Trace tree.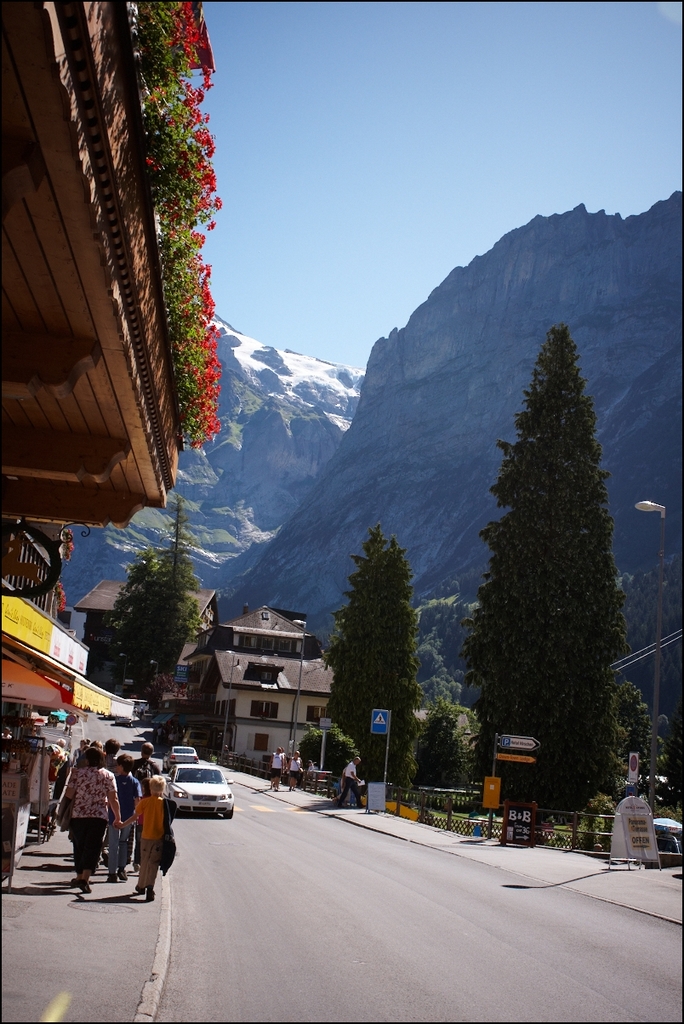
Traced to {"left": 321, "top": 722, "right": 363, "bottom": 773}.
